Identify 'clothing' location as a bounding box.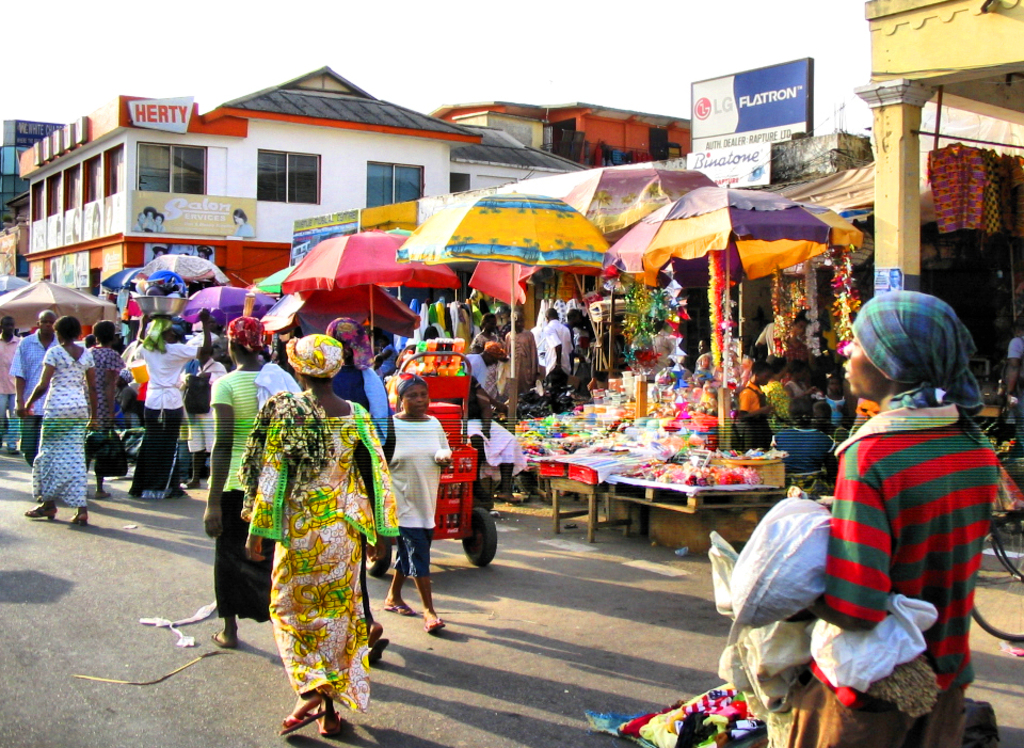
[left=603, top=335, right=637, bottom=372].
